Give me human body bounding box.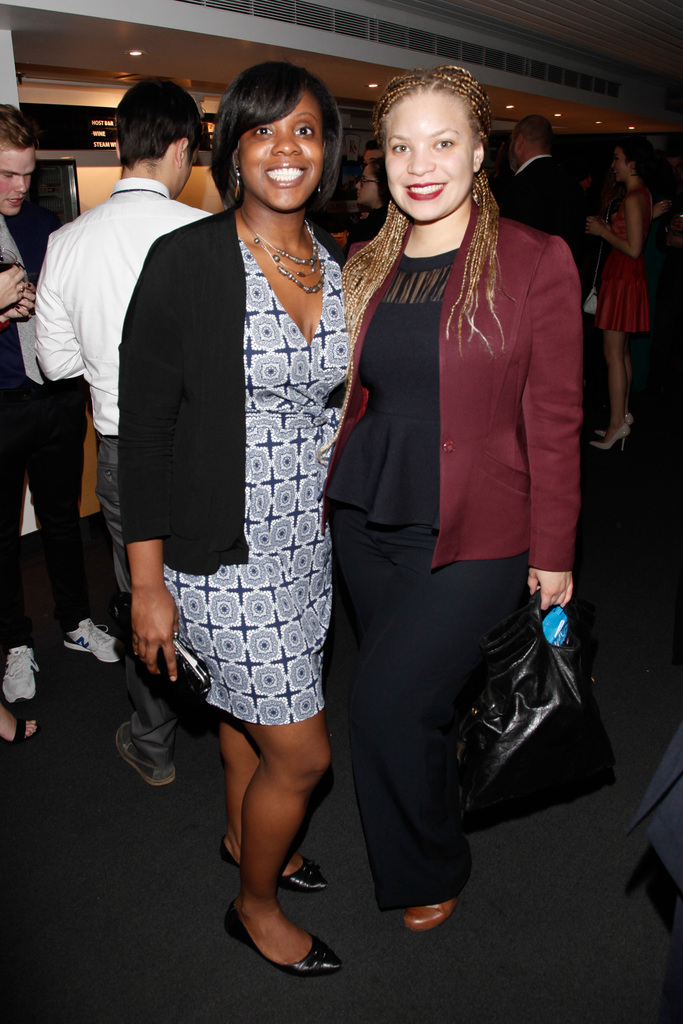
region(78, 52, 402, 970).
